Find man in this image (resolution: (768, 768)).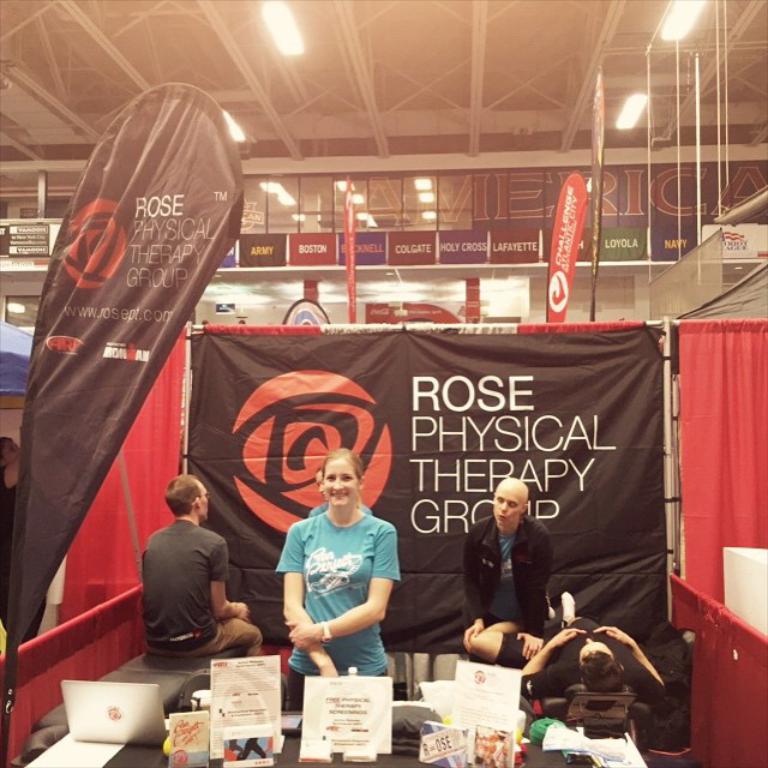
472,589,666,698.
